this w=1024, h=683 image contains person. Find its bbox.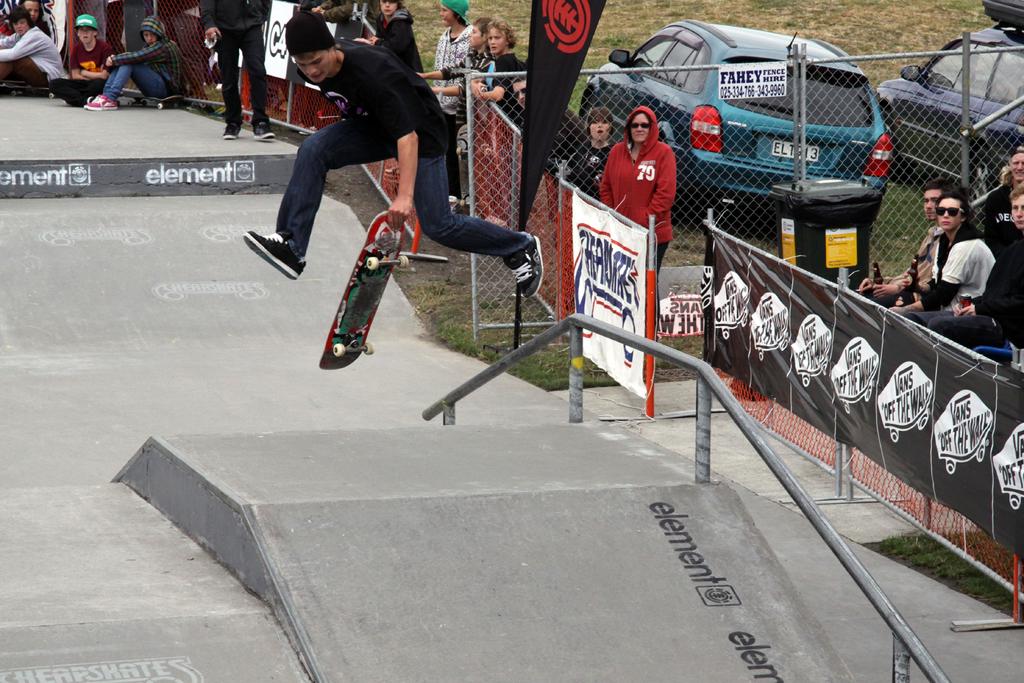
{"left": 360, "top": 0, "right": 428, "bottom": 84}.
